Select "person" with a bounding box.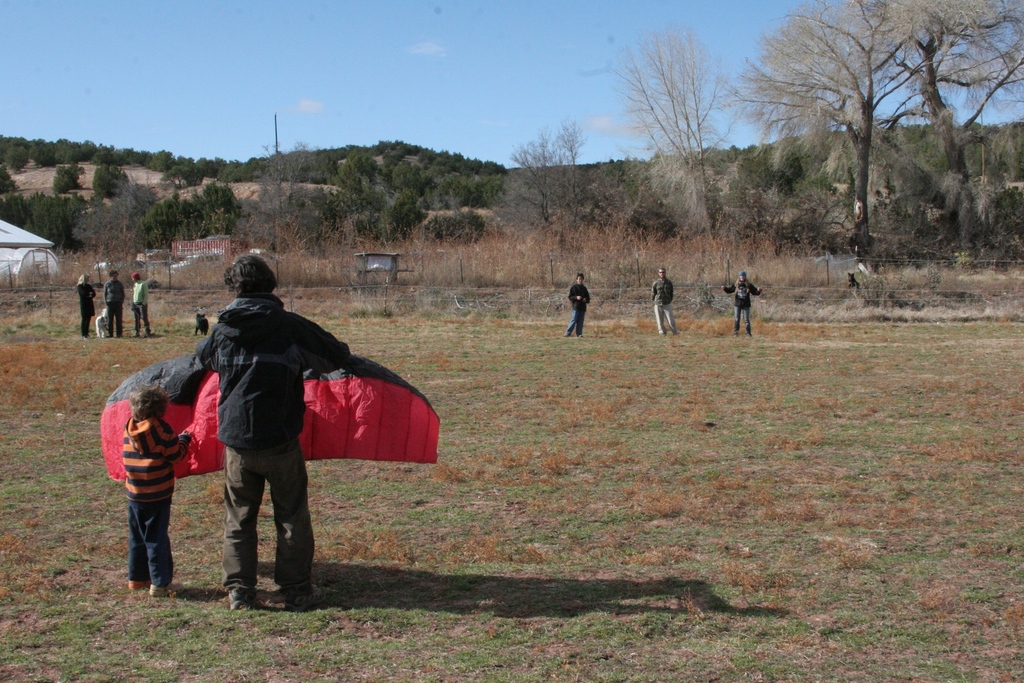
left=77, top=276, right=101, bottom=341.
